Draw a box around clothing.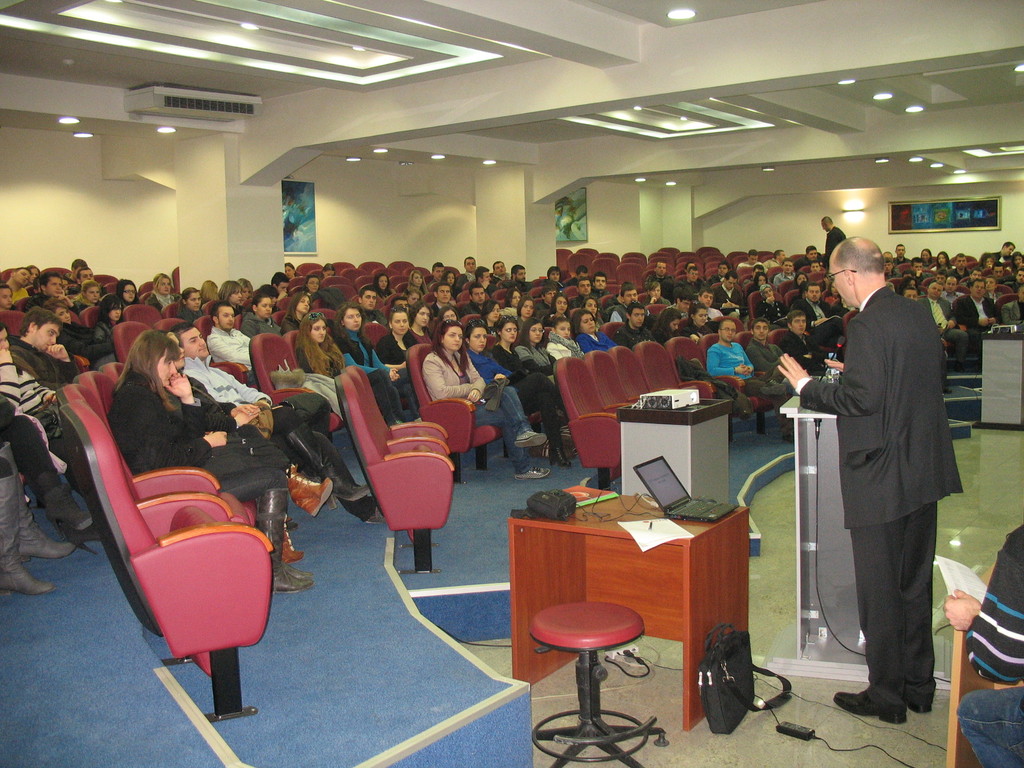
[x1=956, y1=287, x2=1002, y2=330].
